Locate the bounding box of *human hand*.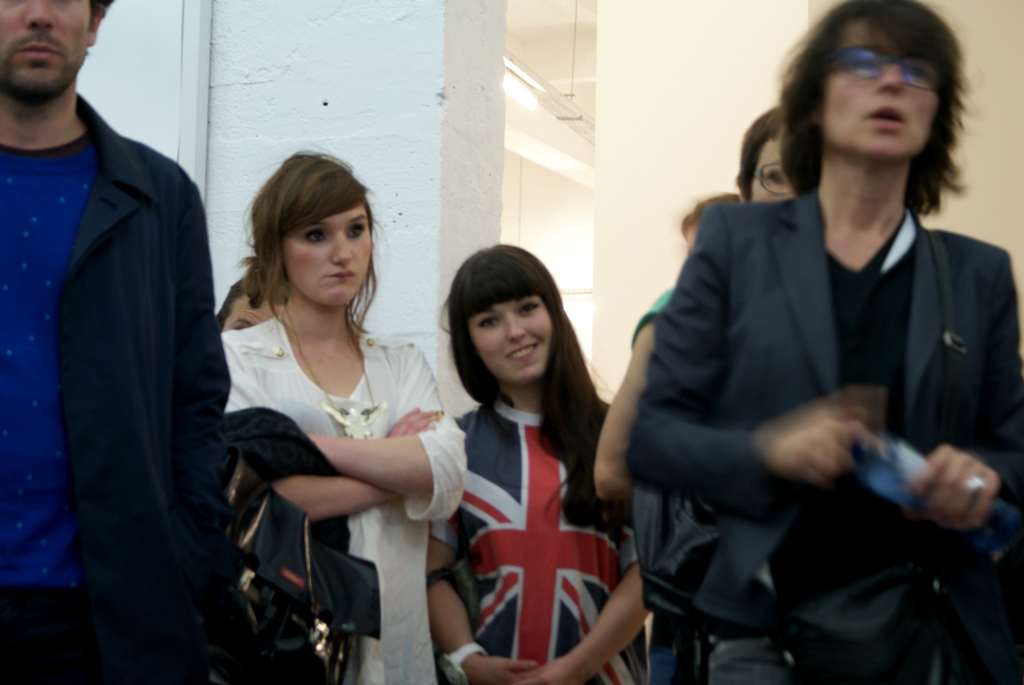
Bounding box: locate(467, 655, 536, 684).
